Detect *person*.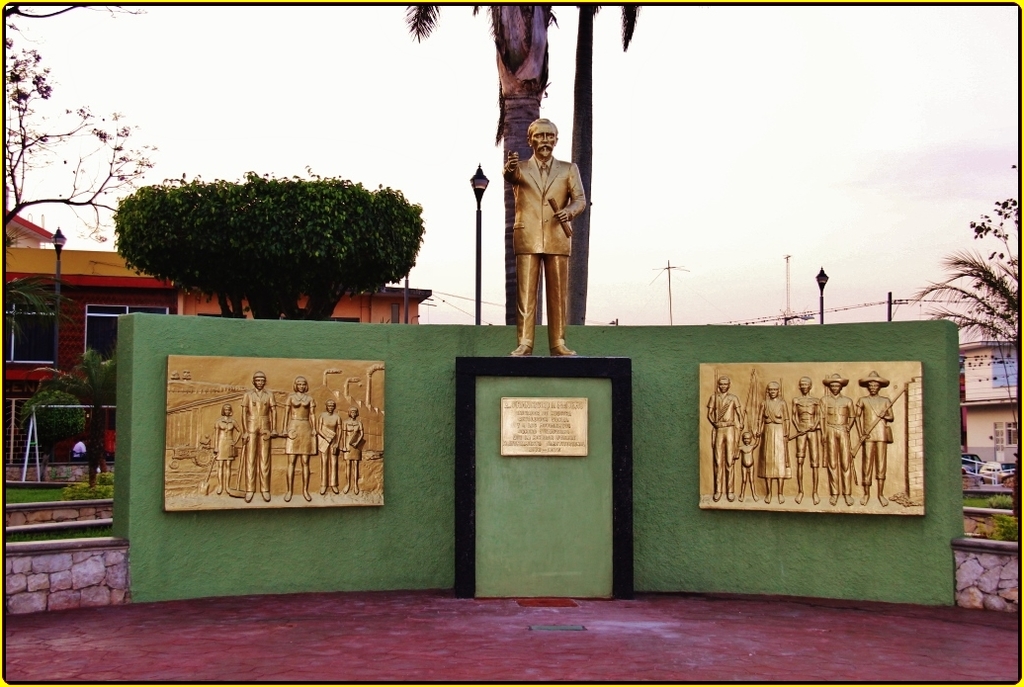
Detected at select_region(502, 104, 582, 355).
